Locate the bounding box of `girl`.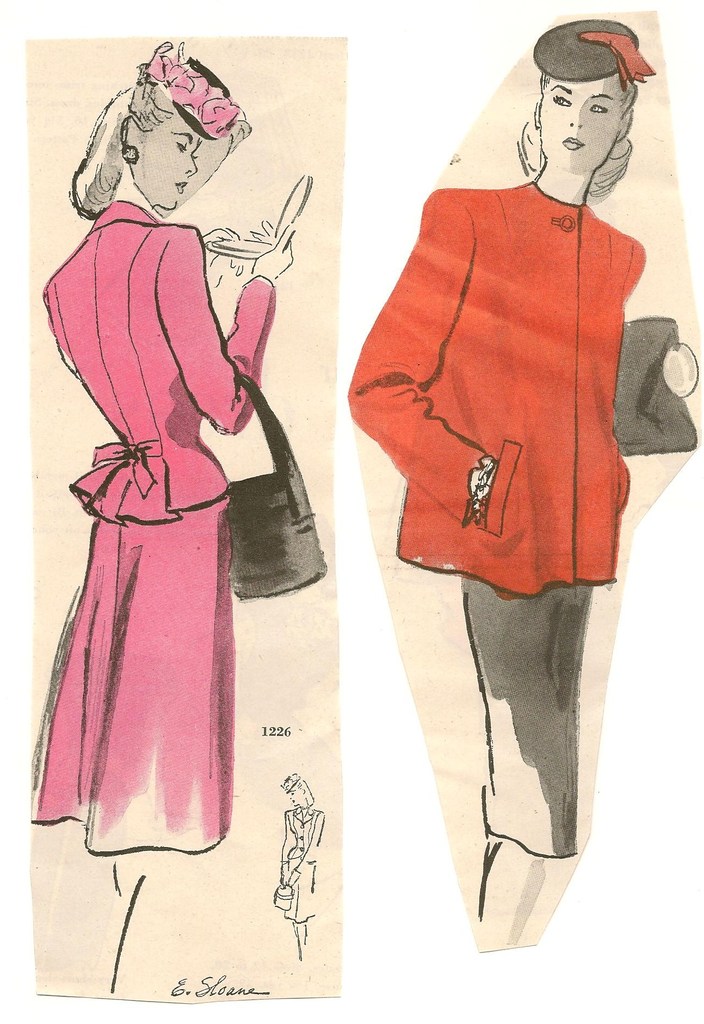
Bounding box: <bbox>346, 22, 654, 952</bbox>.
